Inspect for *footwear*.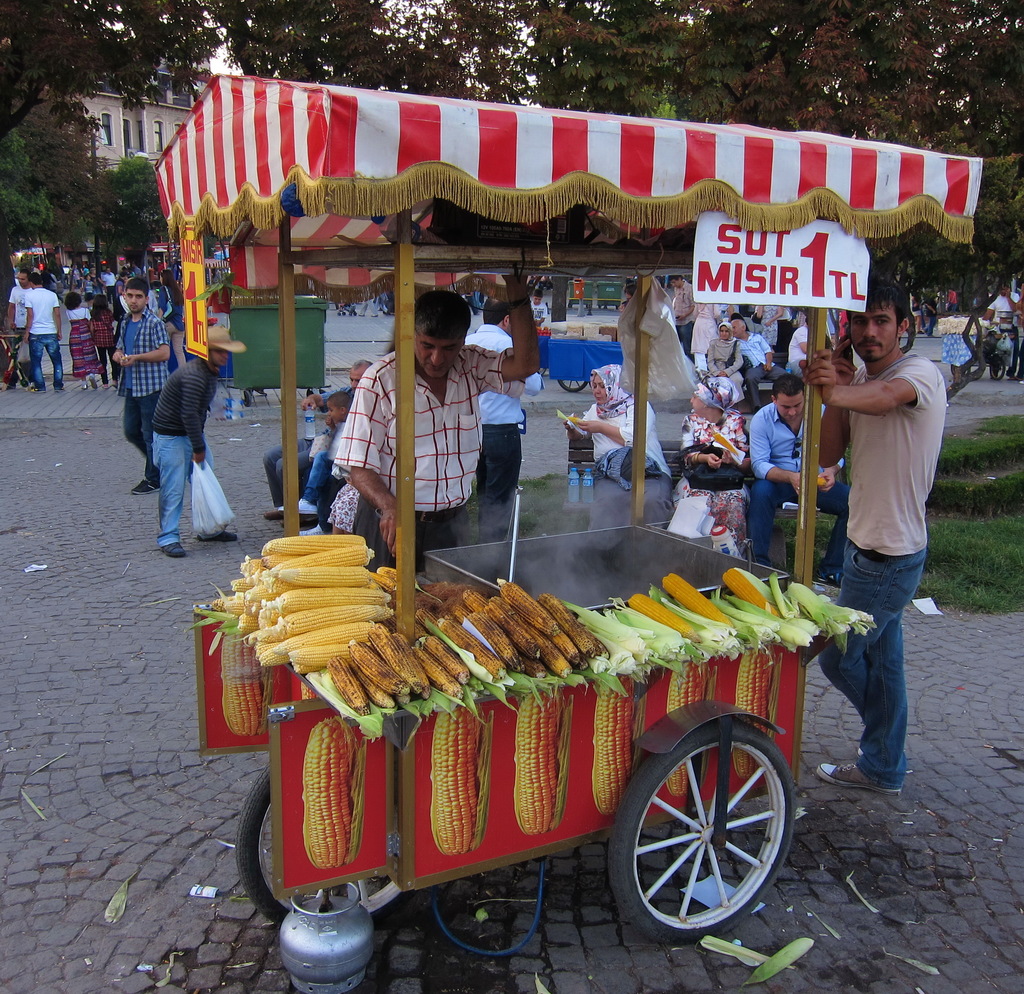
Inspection: locate(130, 474, 159, 495).
